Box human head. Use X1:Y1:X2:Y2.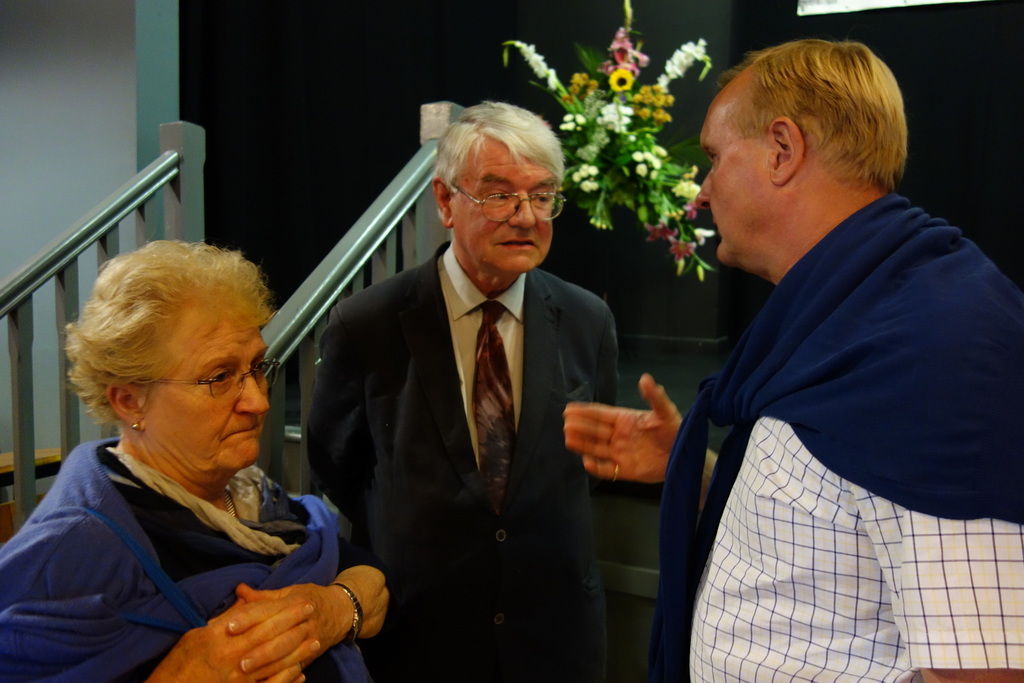
58:246:277:475.
